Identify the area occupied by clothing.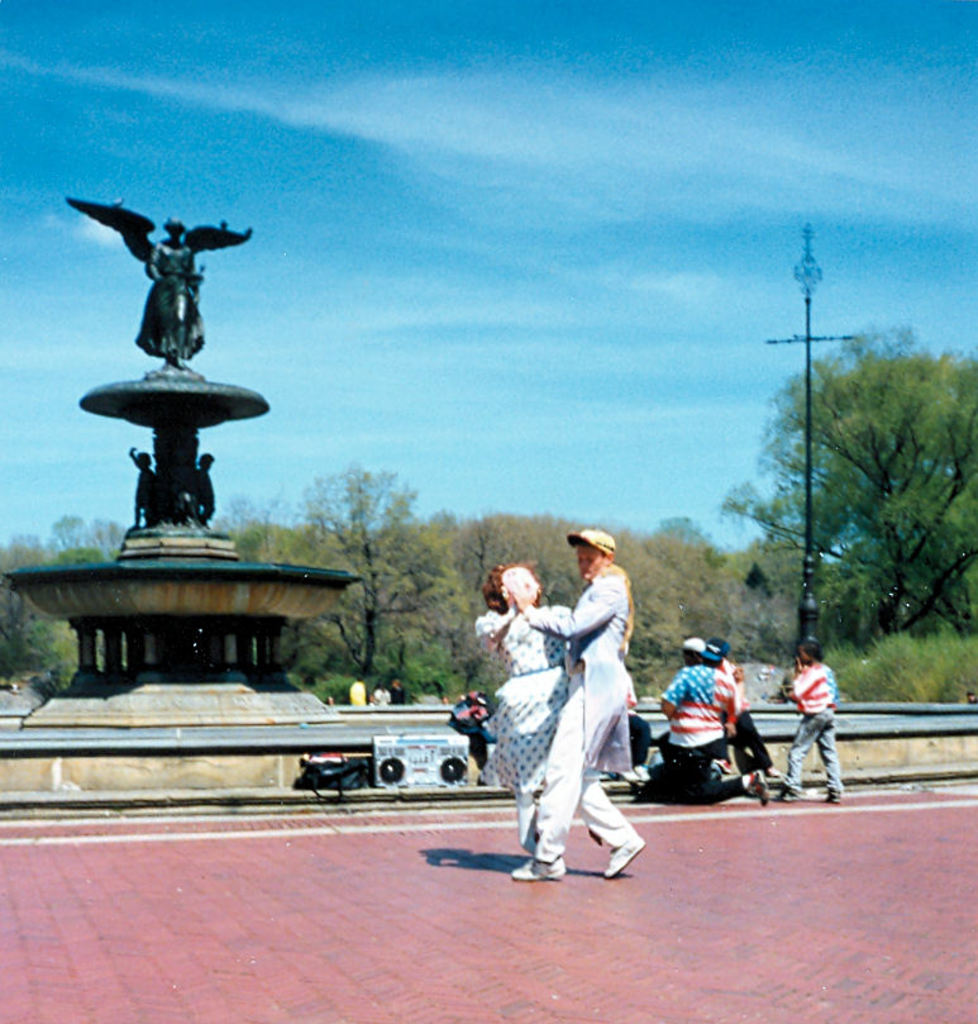
Area: rect(476, 608, 569, 805).
